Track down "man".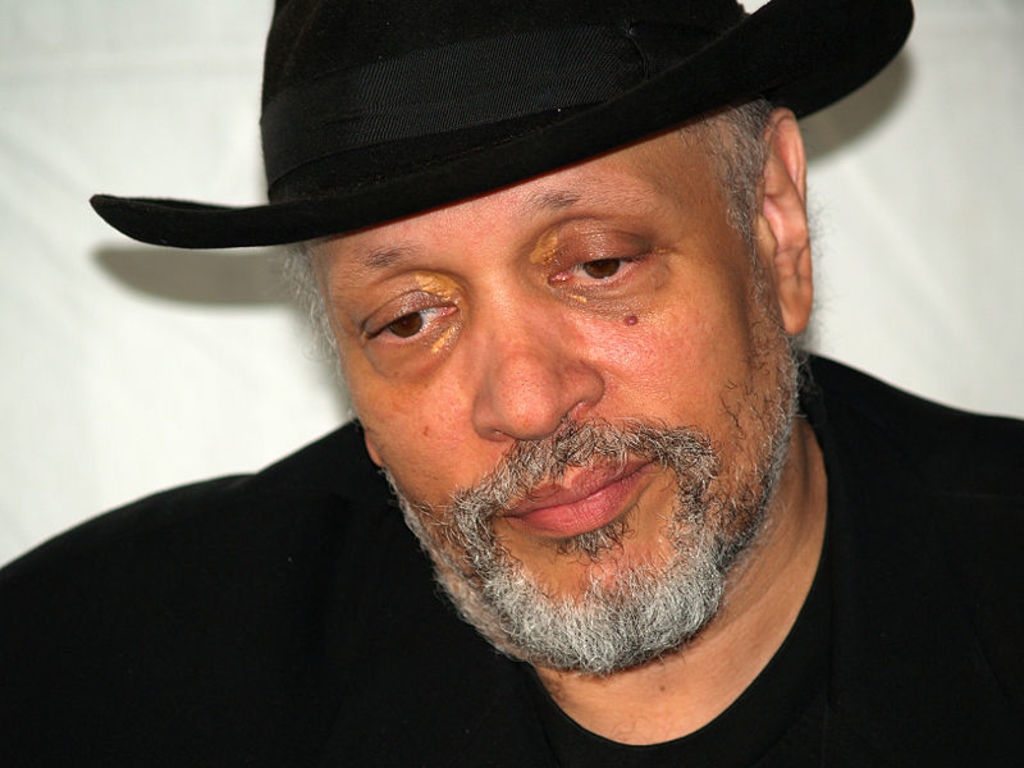
Tracked to 0:3:1023:767.
